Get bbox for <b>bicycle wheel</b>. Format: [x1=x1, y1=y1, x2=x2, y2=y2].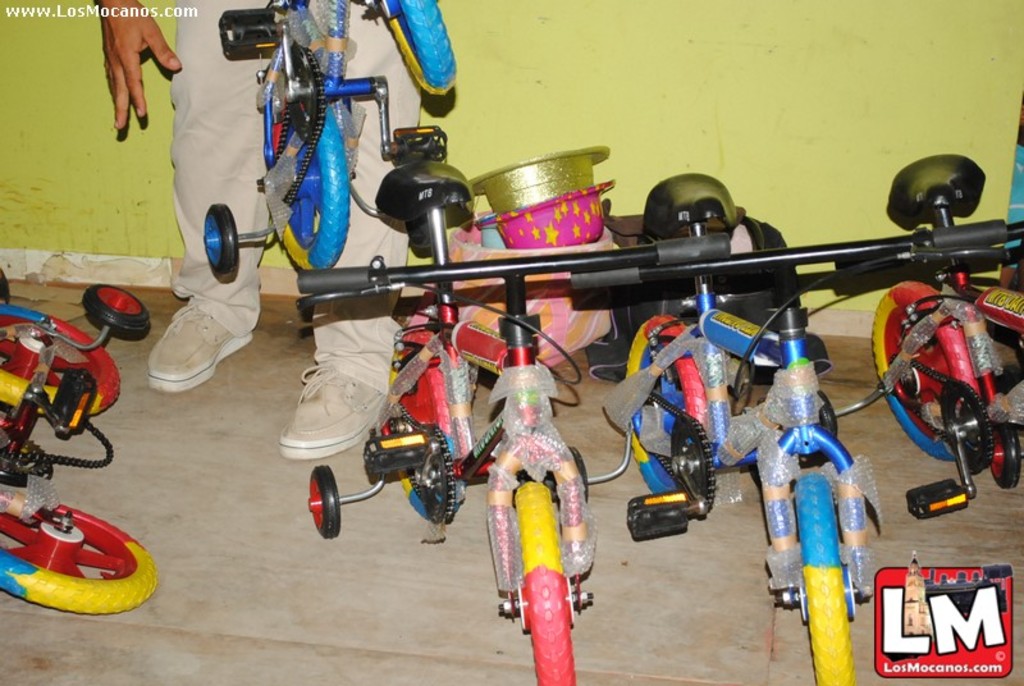
[x1=872, y1=274, x2=977, y2=466].
